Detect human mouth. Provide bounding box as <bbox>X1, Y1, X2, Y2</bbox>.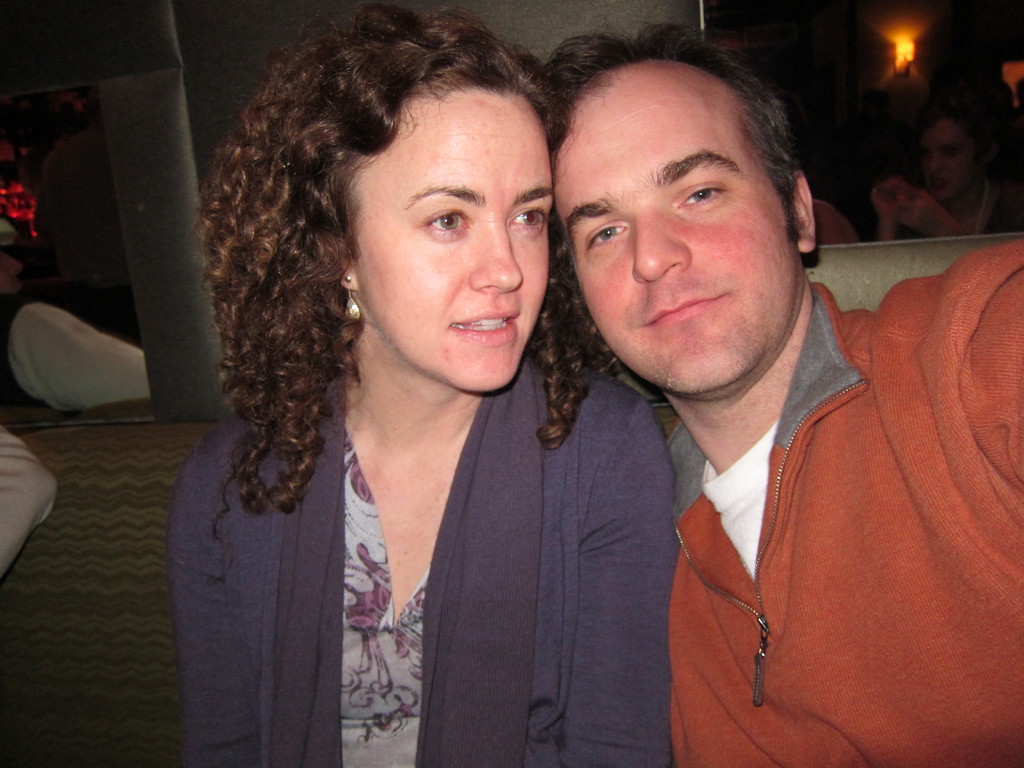
<bbox>636, 294, 718, 344</bbox>.
